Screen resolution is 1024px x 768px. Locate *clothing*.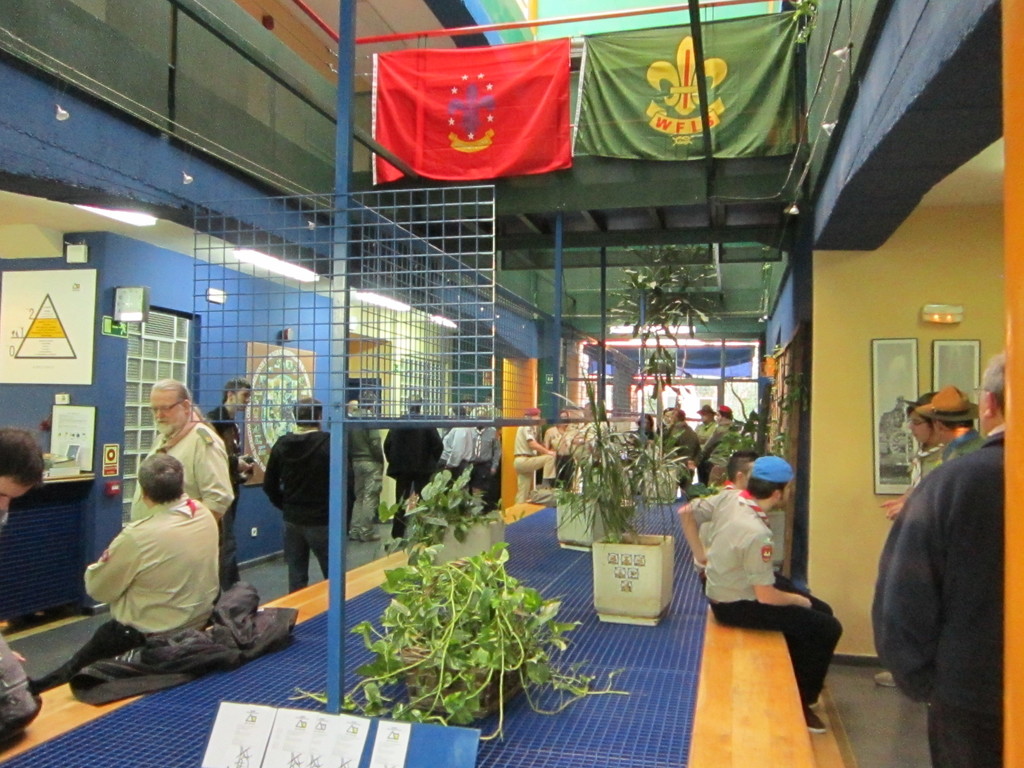
(156, 421, 237, 523).
